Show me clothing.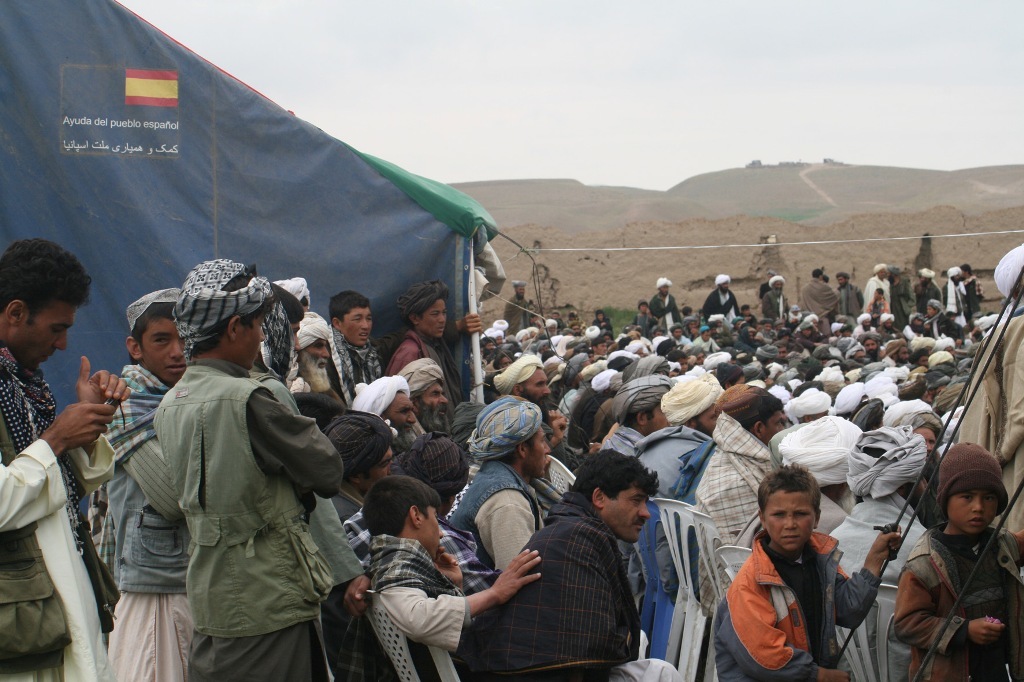
clothing is here: 803/273/837/321.
